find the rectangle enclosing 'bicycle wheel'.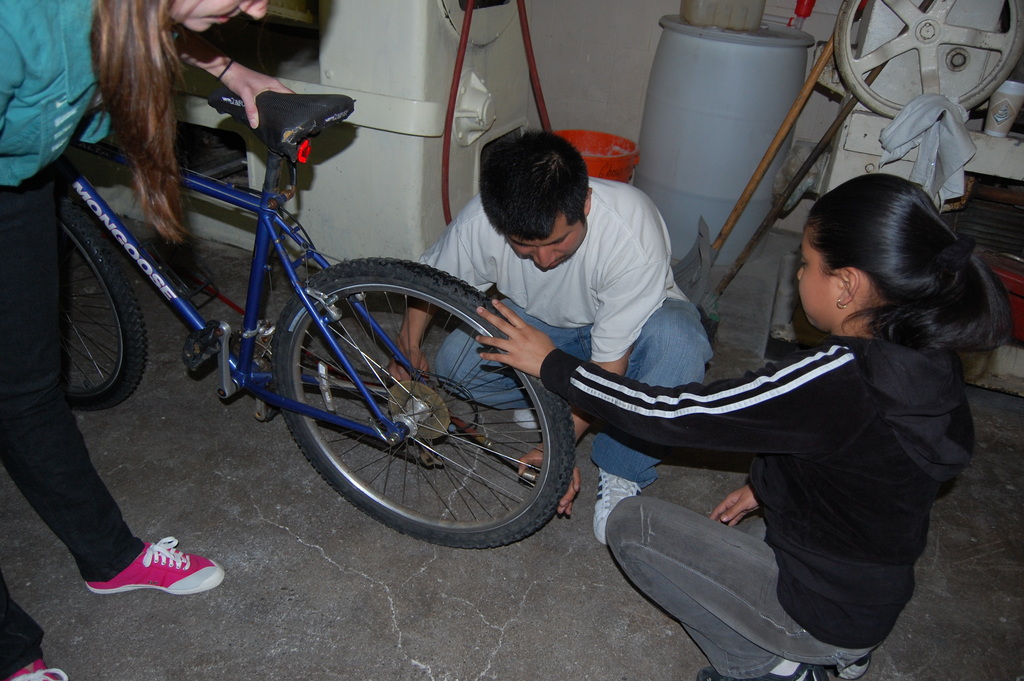
rect(52, 193, 147, 413).
